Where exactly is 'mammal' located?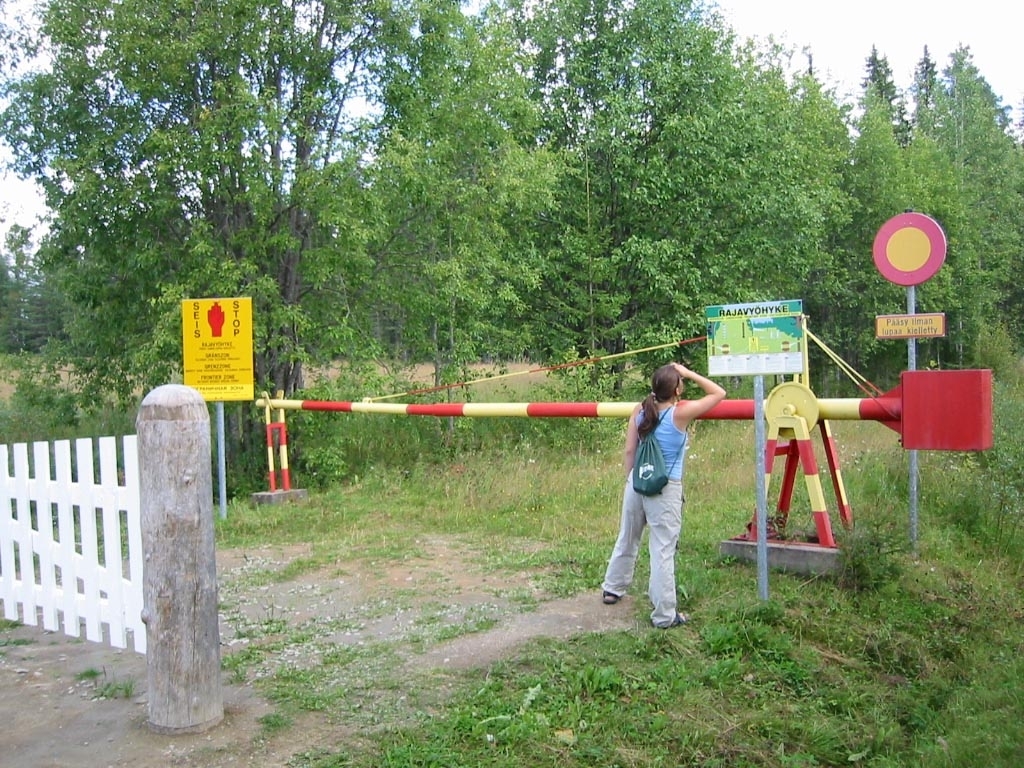
Its bounding box is [x1=600, y1=360, x2=727, y2=632].
